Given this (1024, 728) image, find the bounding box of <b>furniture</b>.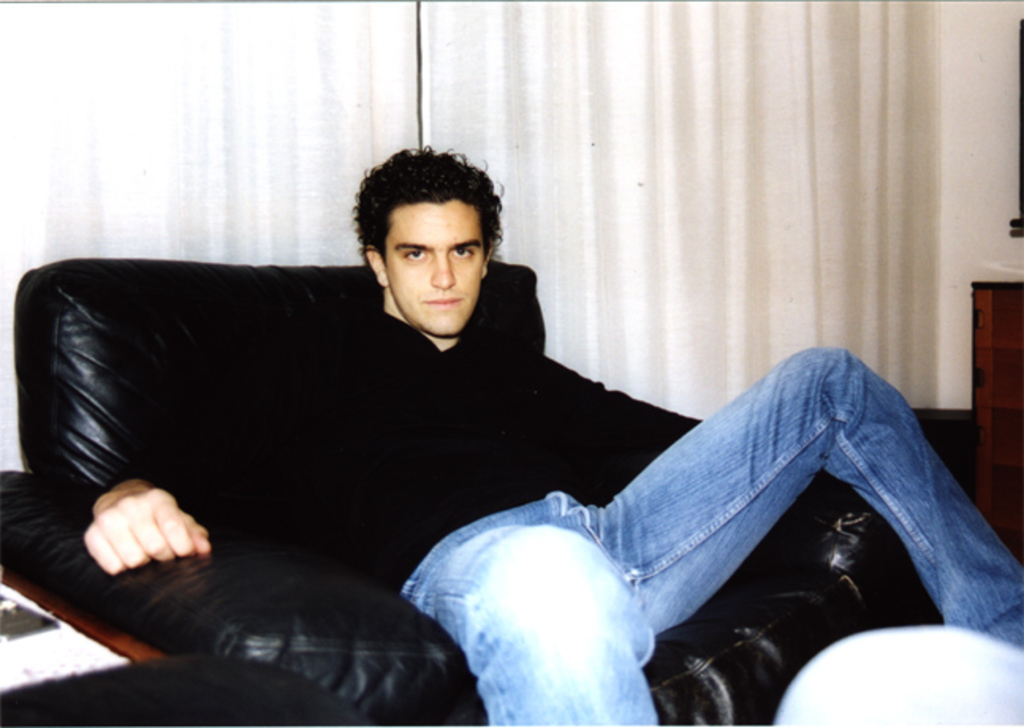
select_region(0, 256, 937, 726).
